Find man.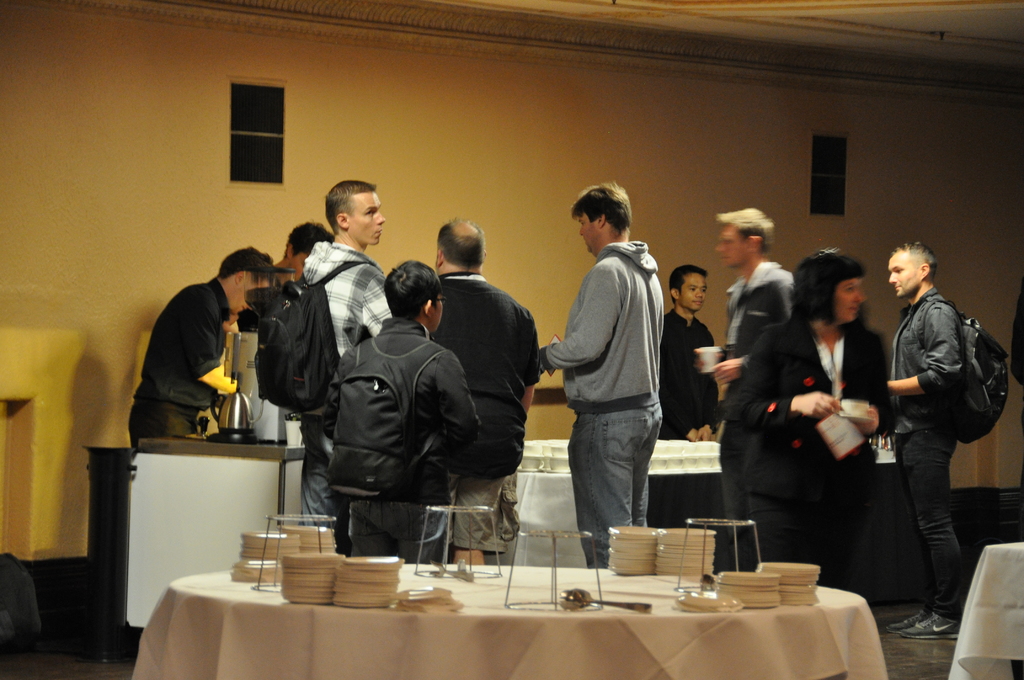
x1=872, y1=232, x2=1006, y2=638.
